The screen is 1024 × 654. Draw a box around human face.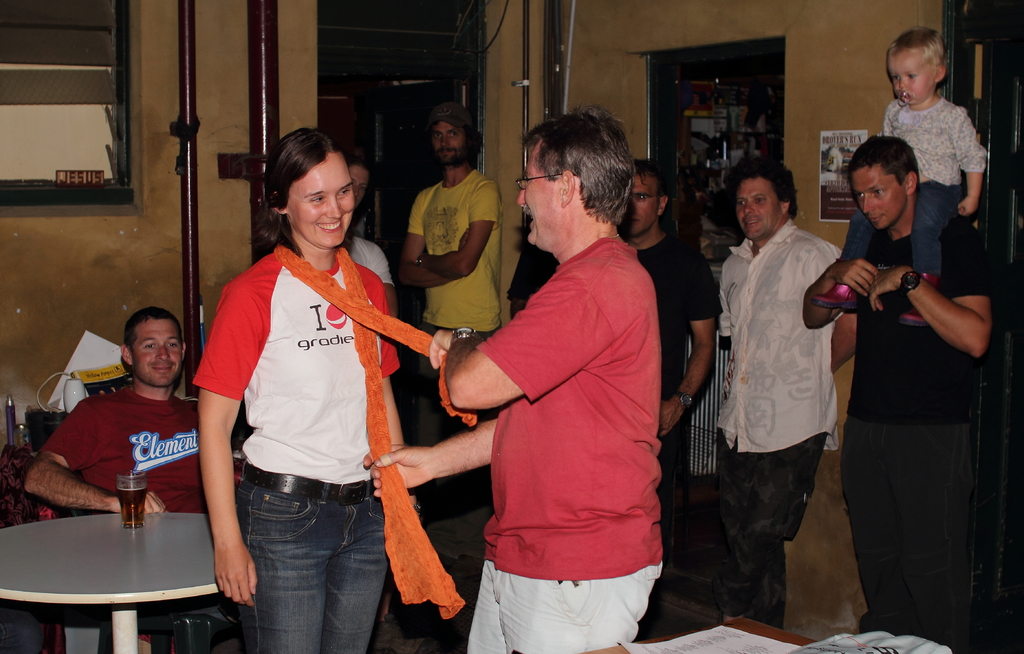
<region>283, 147, 349, 248</region>.
